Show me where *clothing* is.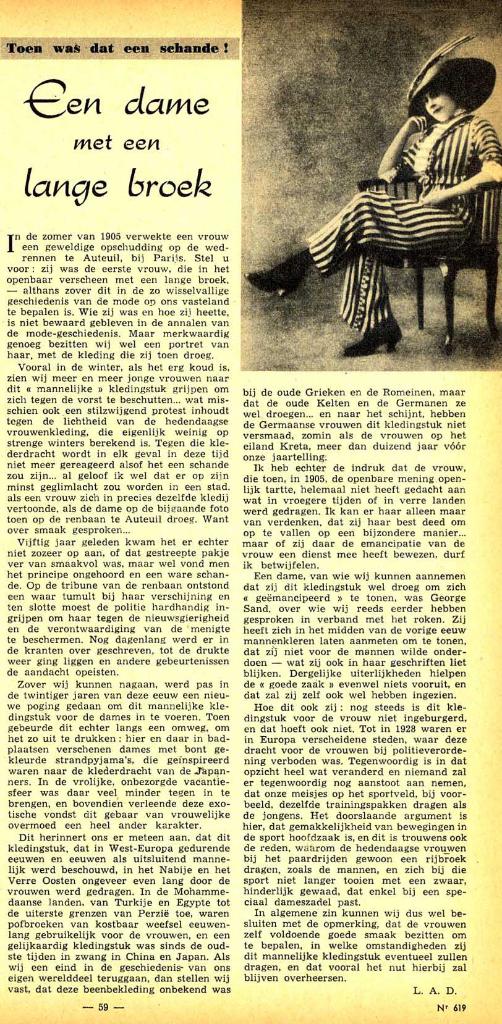
*clothing* is at pyautogui.locateOnScreen(308, 109, 501, 328).
